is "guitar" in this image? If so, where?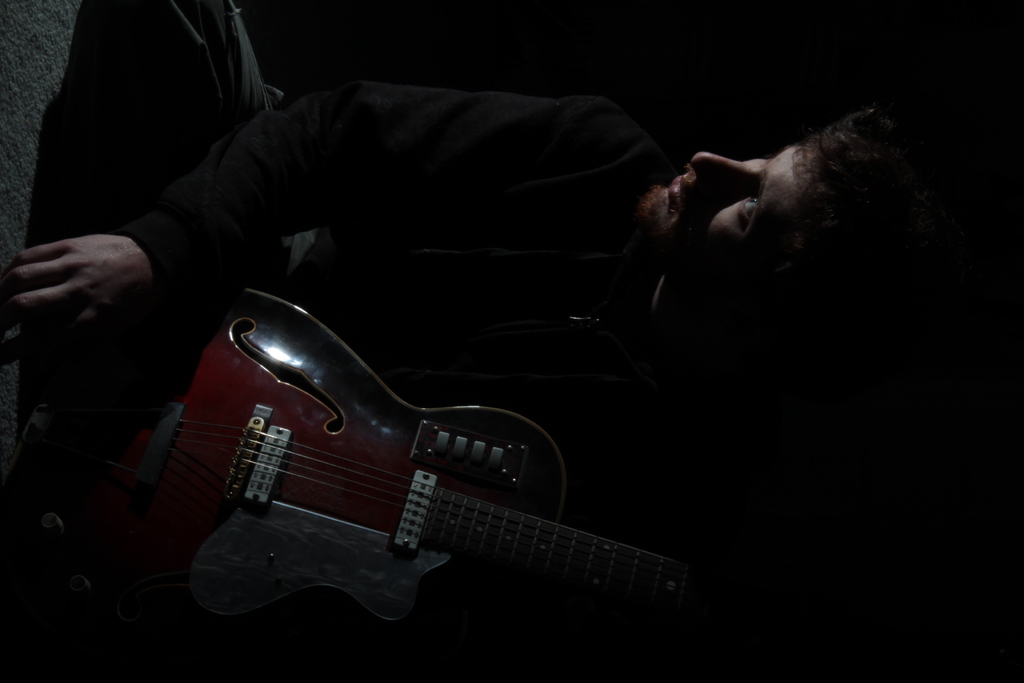
Yes, at l=129, t=286, r=665, b=666.
